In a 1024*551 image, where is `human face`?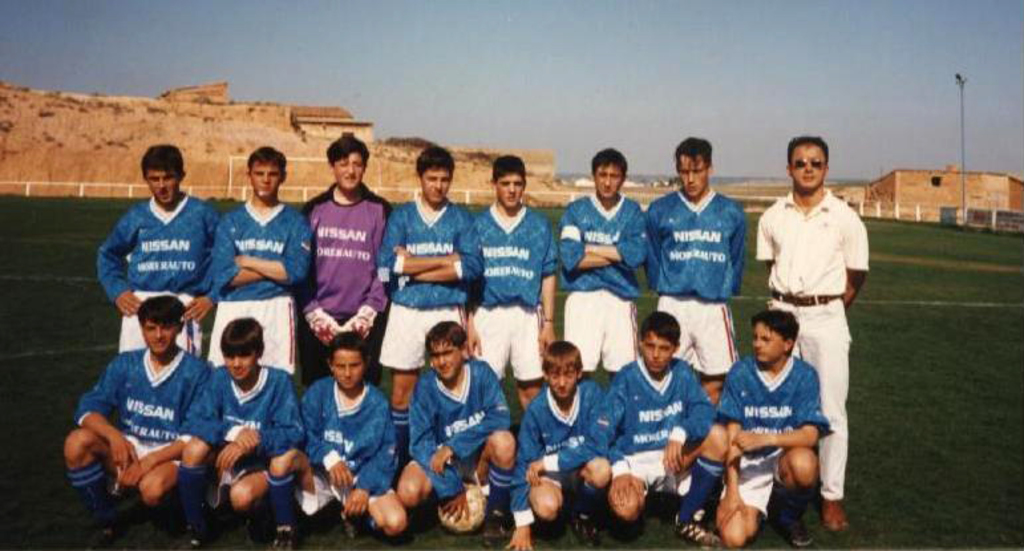
[left=550, top=369, right=576, bottom=400].
